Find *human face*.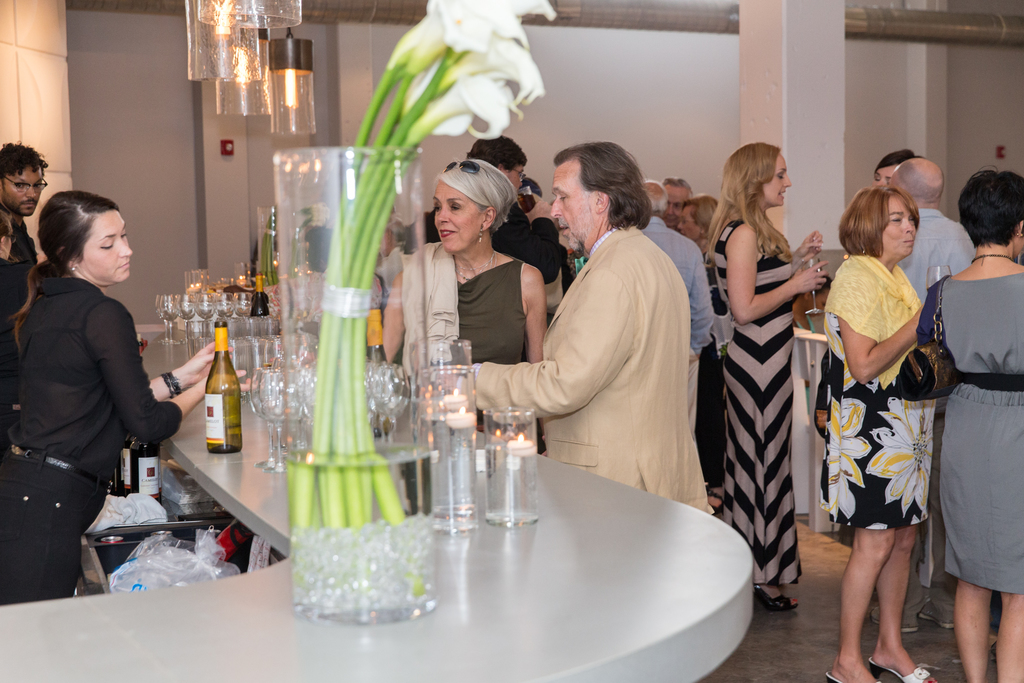
(678, 204, 702, 240).
